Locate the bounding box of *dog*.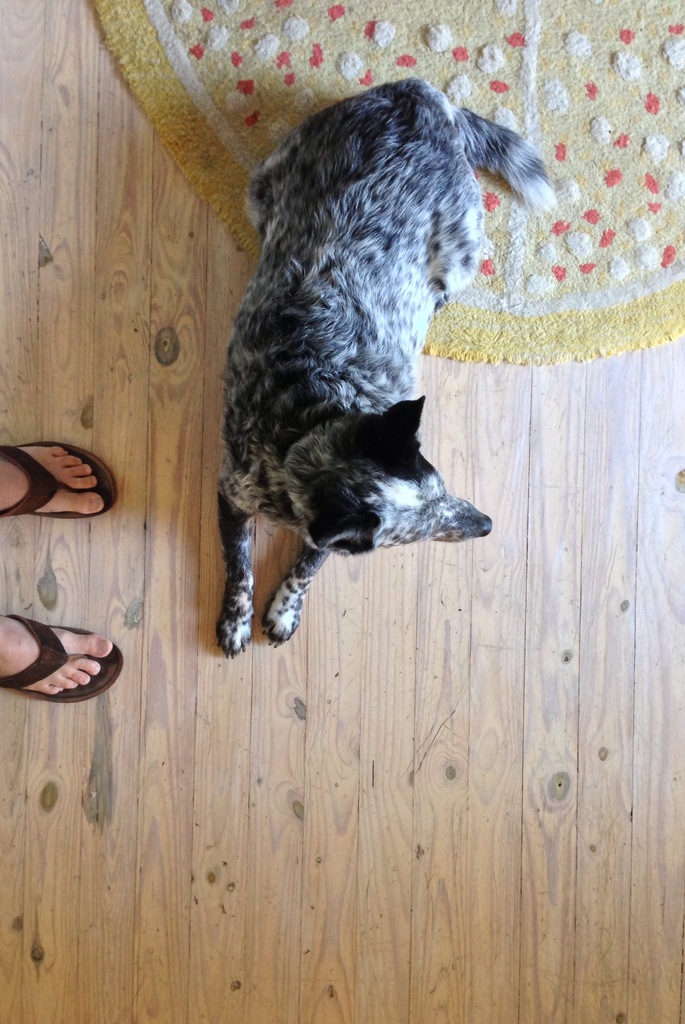
Bounding box: [214, 77, 561, 662].
